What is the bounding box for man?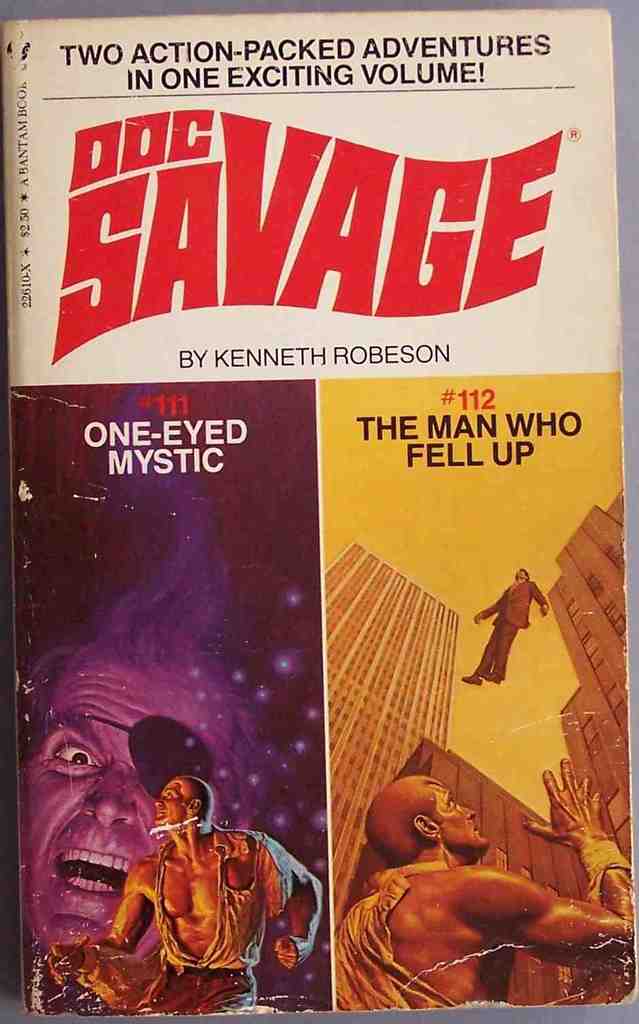
<bbox>50, 774, 324, 1016</bbox>.
